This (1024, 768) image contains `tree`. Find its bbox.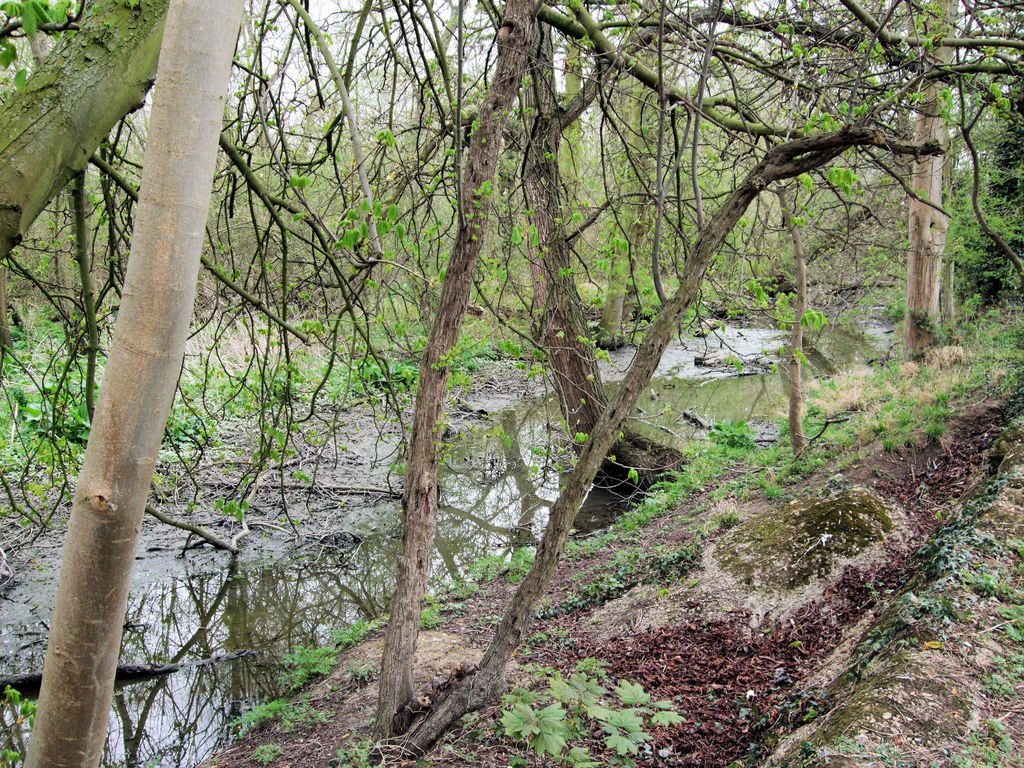
x1=251 y1=0 x2=1023 y2=763.
